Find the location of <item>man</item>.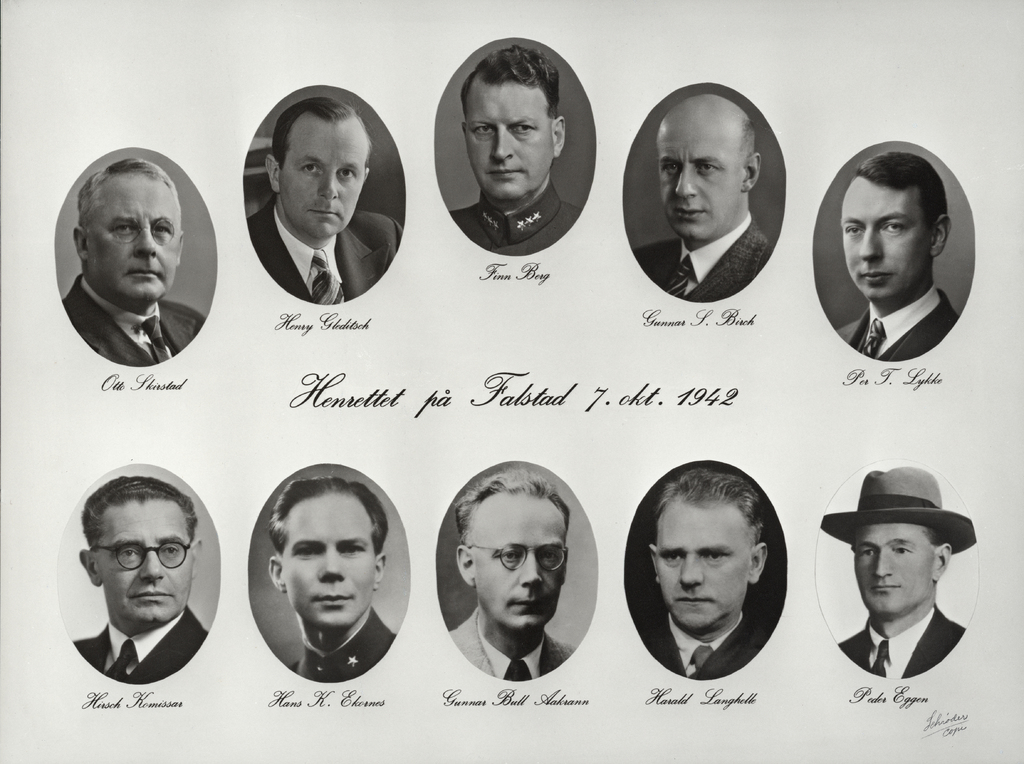
Location: bbox=[807, 476, 996, 708].
